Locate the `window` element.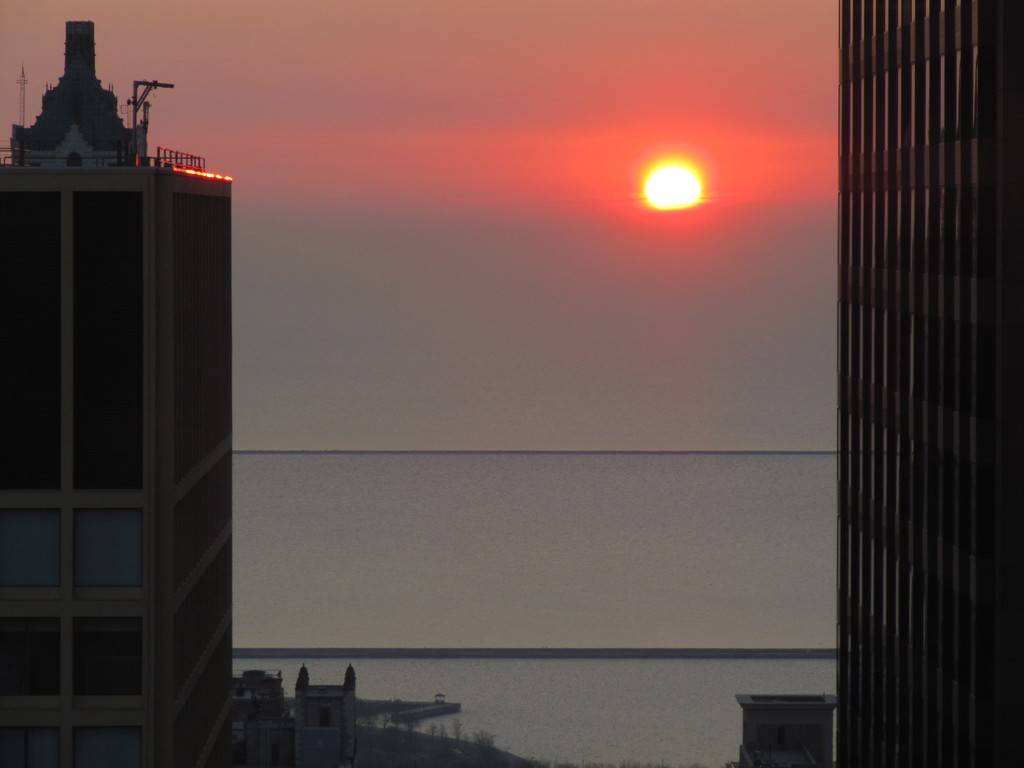
Element bbox: pyautogui.locateOnScreen(0, 617, 65, 699).
